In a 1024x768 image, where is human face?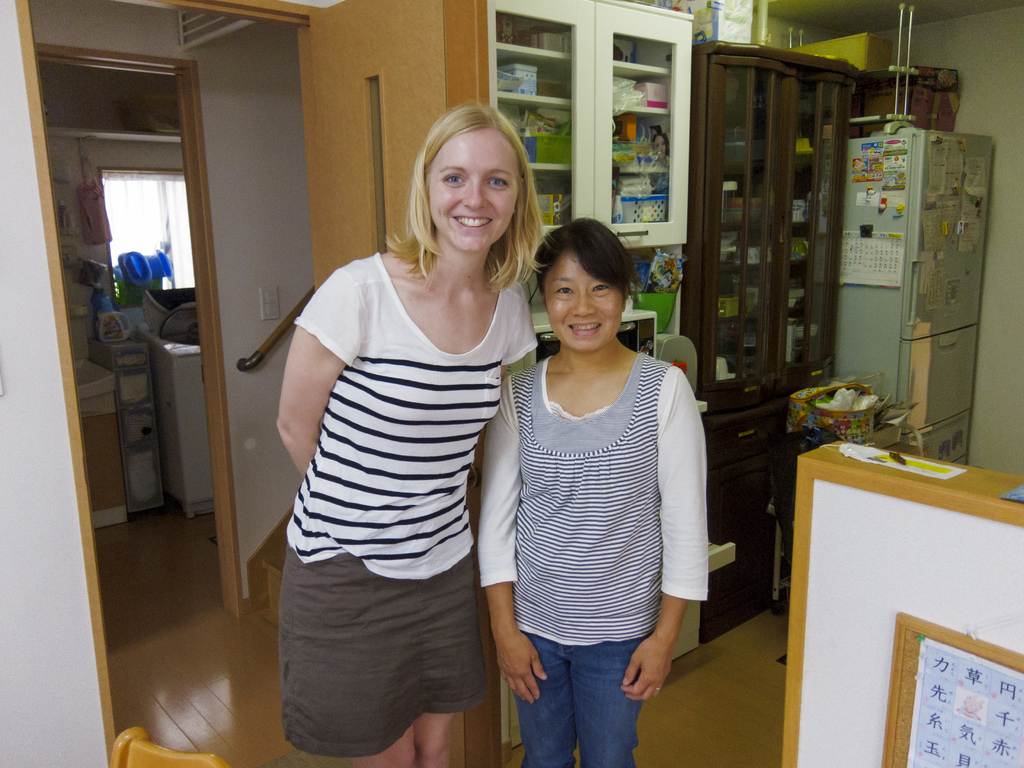
l=426, t=126, r=520, b=249.
